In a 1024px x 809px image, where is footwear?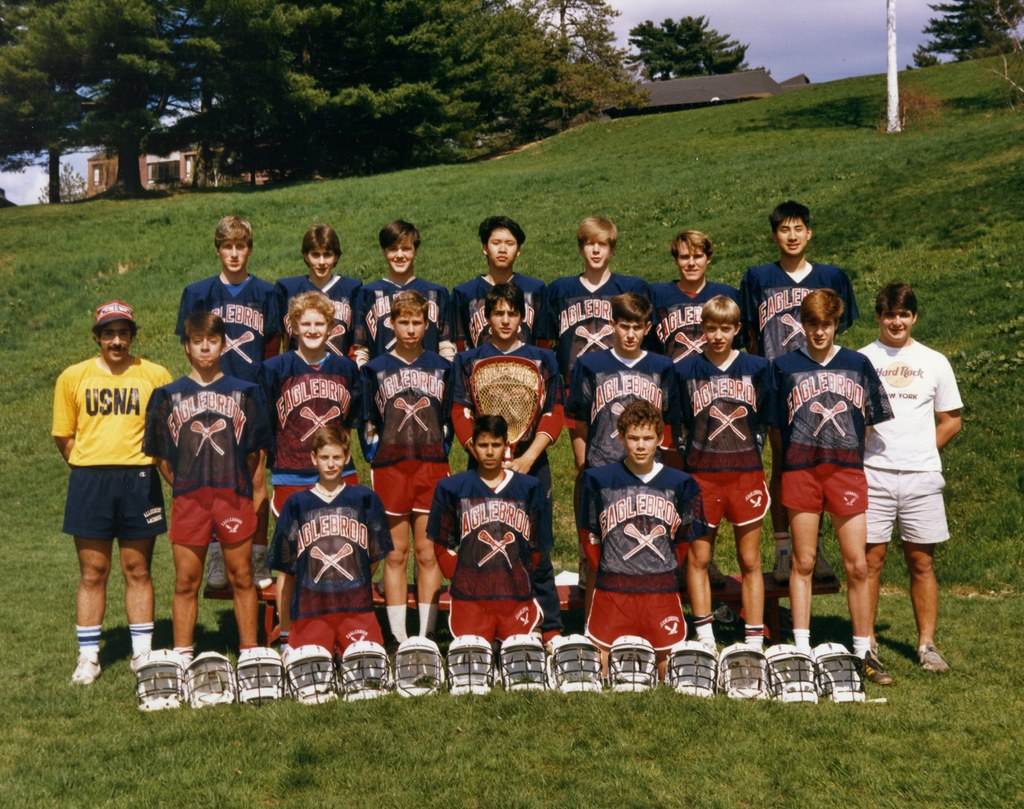
{"x1": 813, "y1": 548, "x2": 831, "y2": 580}.
